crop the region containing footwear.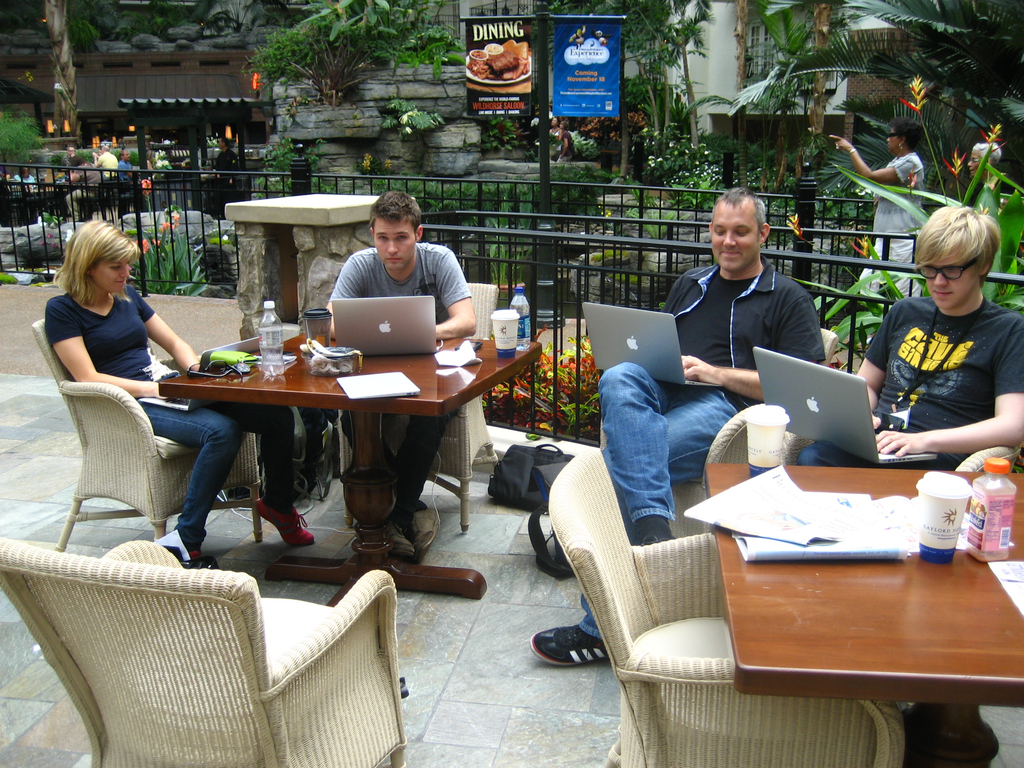
Crop region: detection(252, 488, 316, 547).
